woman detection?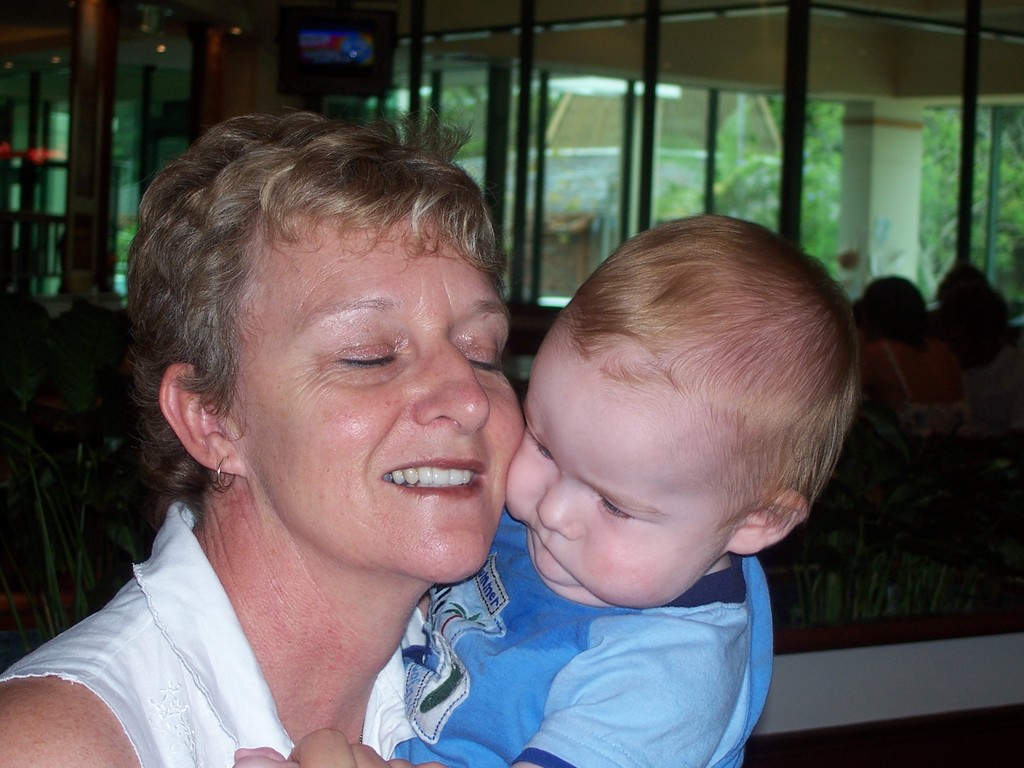
select_region(857, 275, 981, 442)
